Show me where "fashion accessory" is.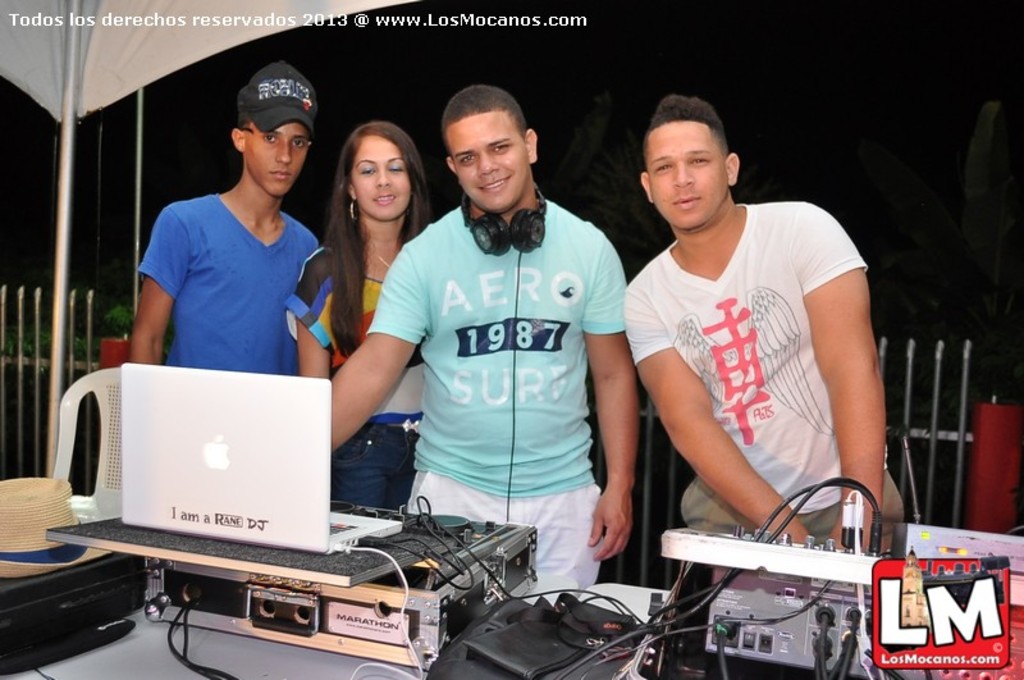
"fashion accessory" is at 349/201/355/222.
